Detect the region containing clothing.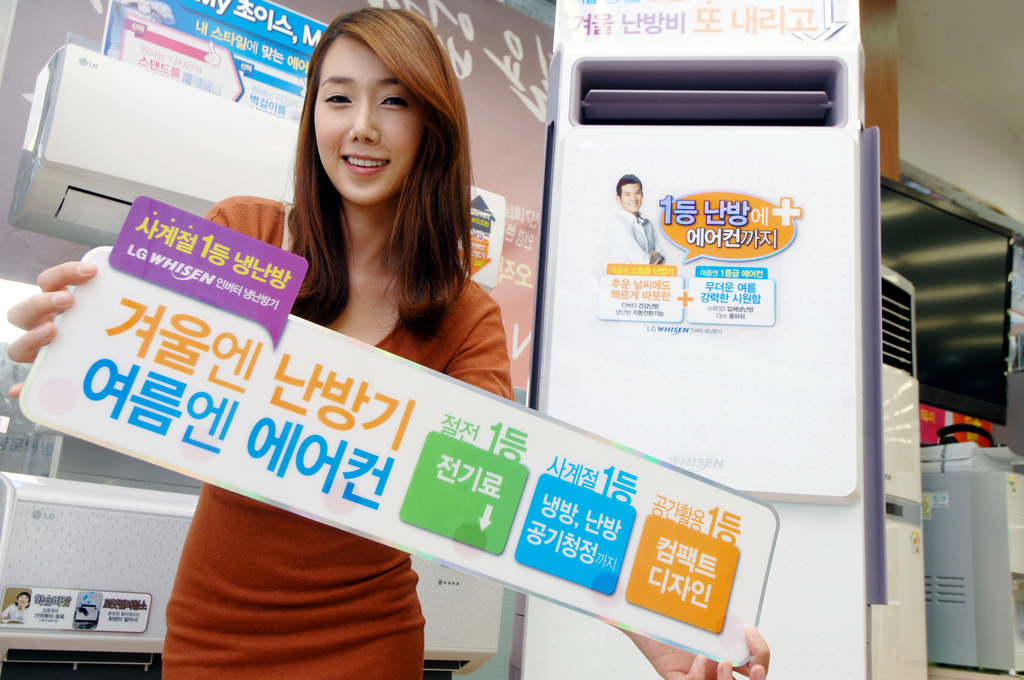
bbox(99, 583, 157, 646).
